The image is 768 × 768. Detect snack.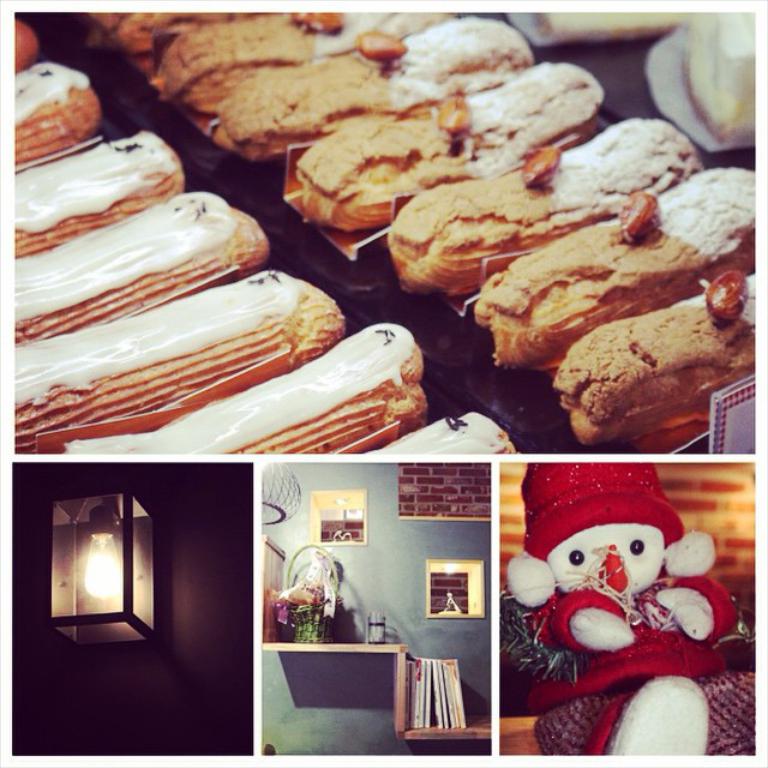
Detection: select_region(95, 7, 252, 52).
